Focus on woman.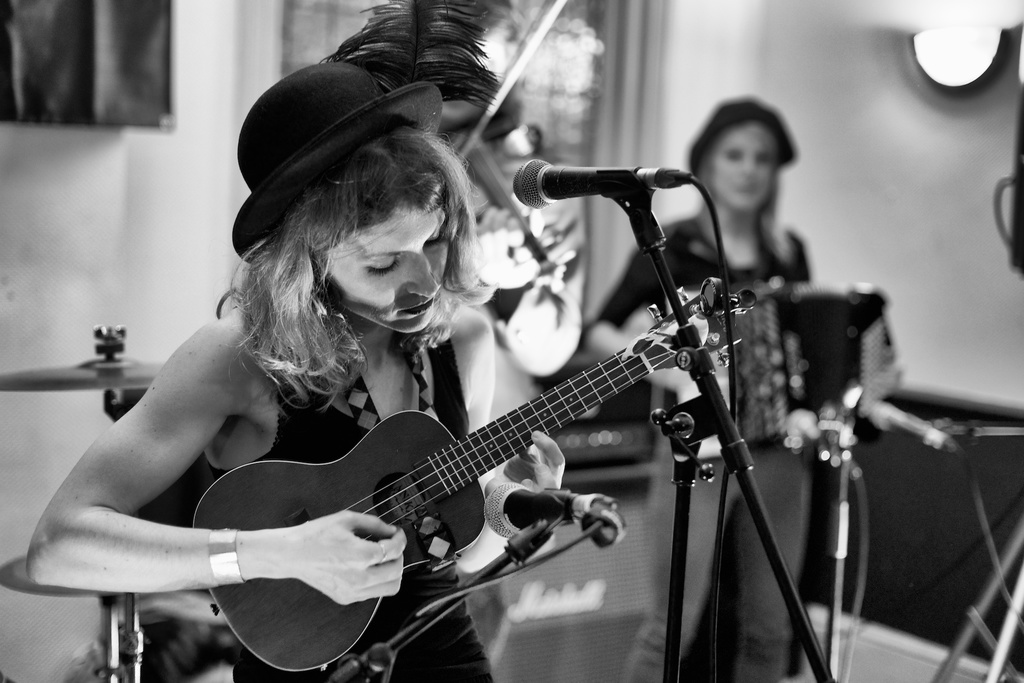
Focused at rect(669, 102, 834, 286).
